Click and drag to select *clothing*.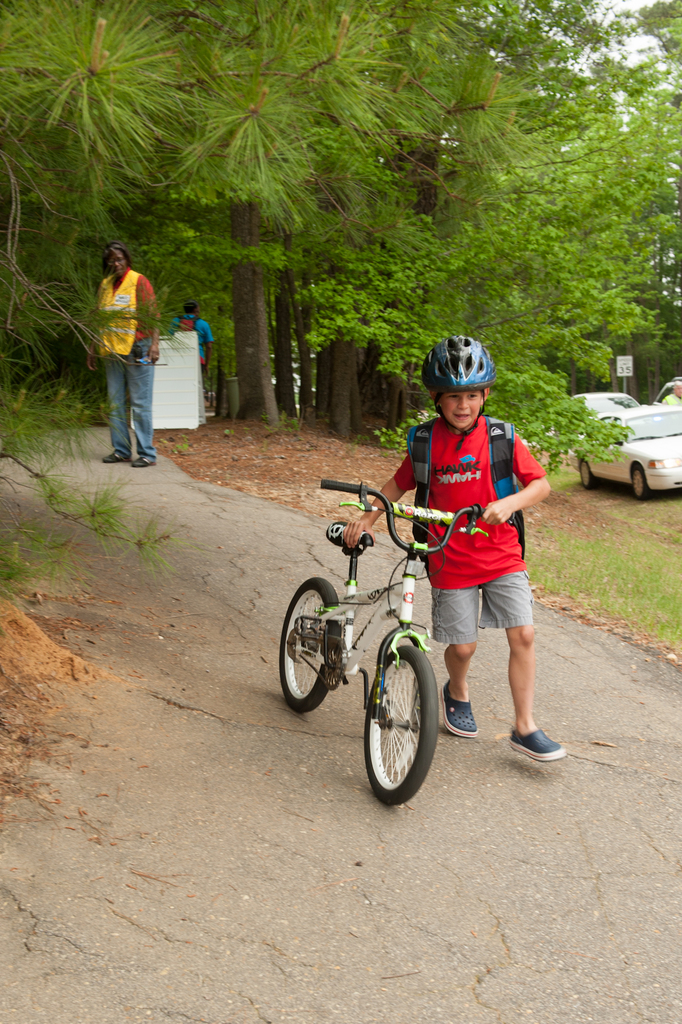
Selection: region(661, 392, 681, 406).
